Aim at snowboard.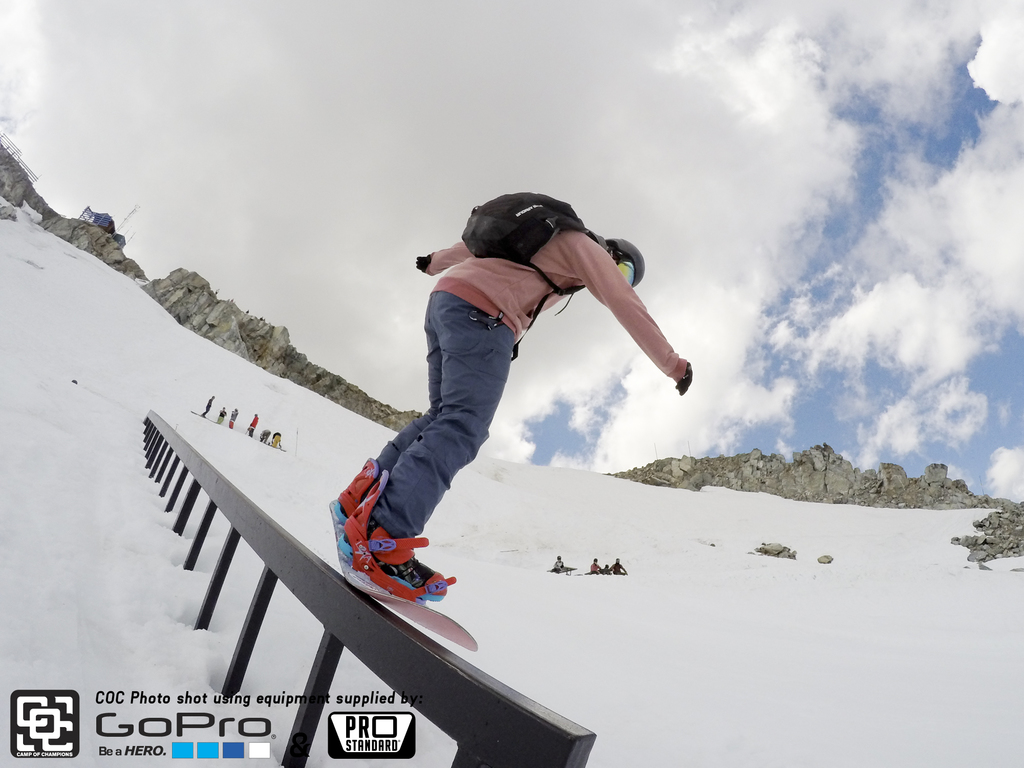
Aimed at 329/455/480/651.
